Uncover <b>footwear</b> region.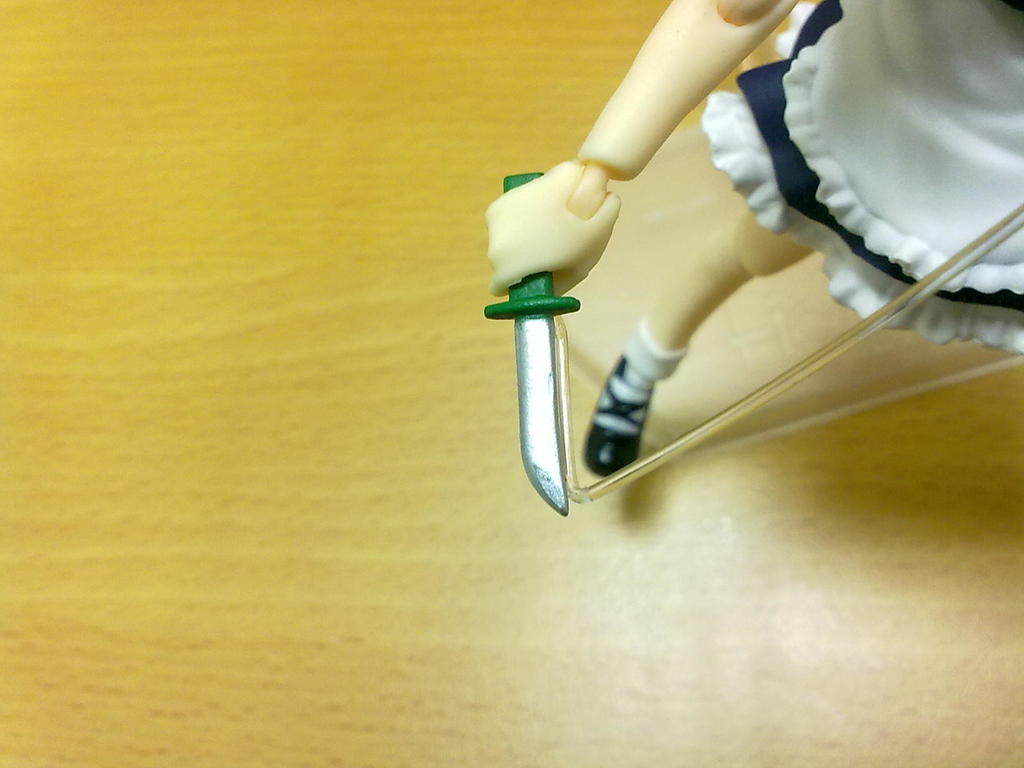
Uncovered: locate(580, 357, 653, 477).
